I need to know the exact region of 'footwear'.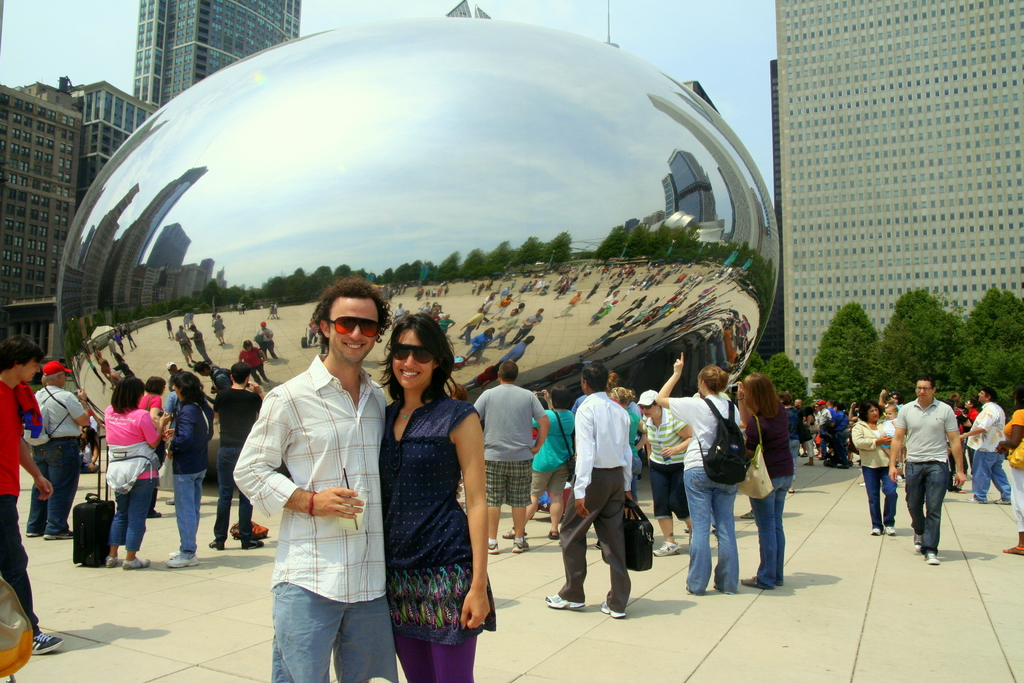
Region: select_region(124, 554, 148, 572).
